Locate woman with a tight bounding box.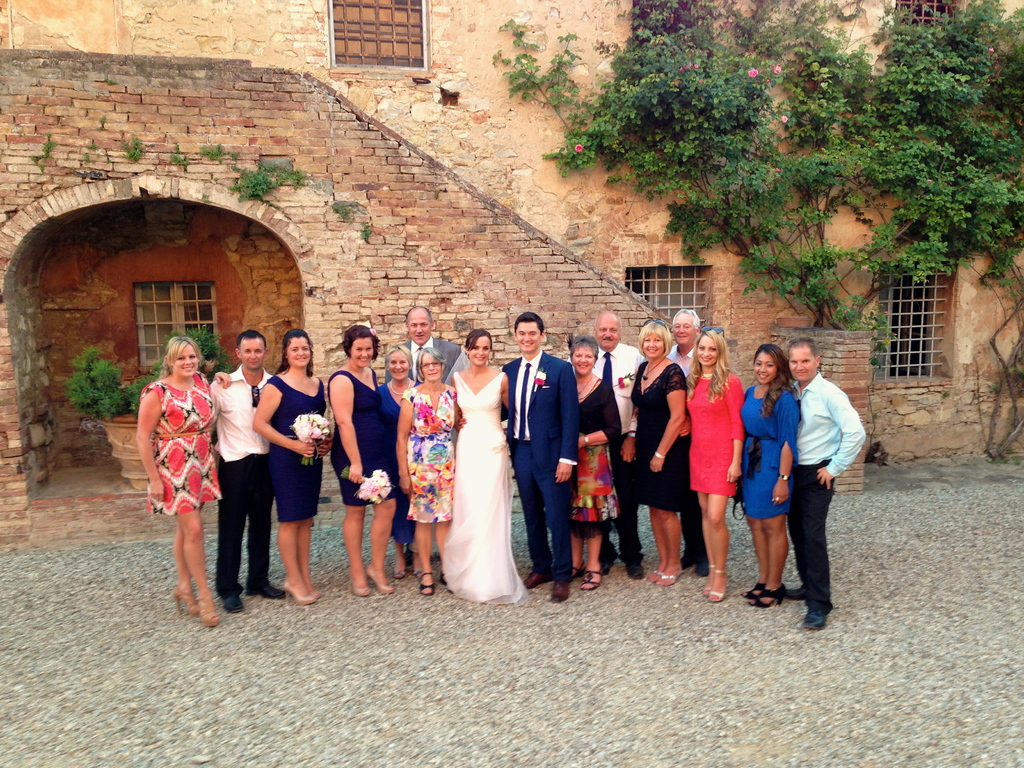
628/321/685/587.
